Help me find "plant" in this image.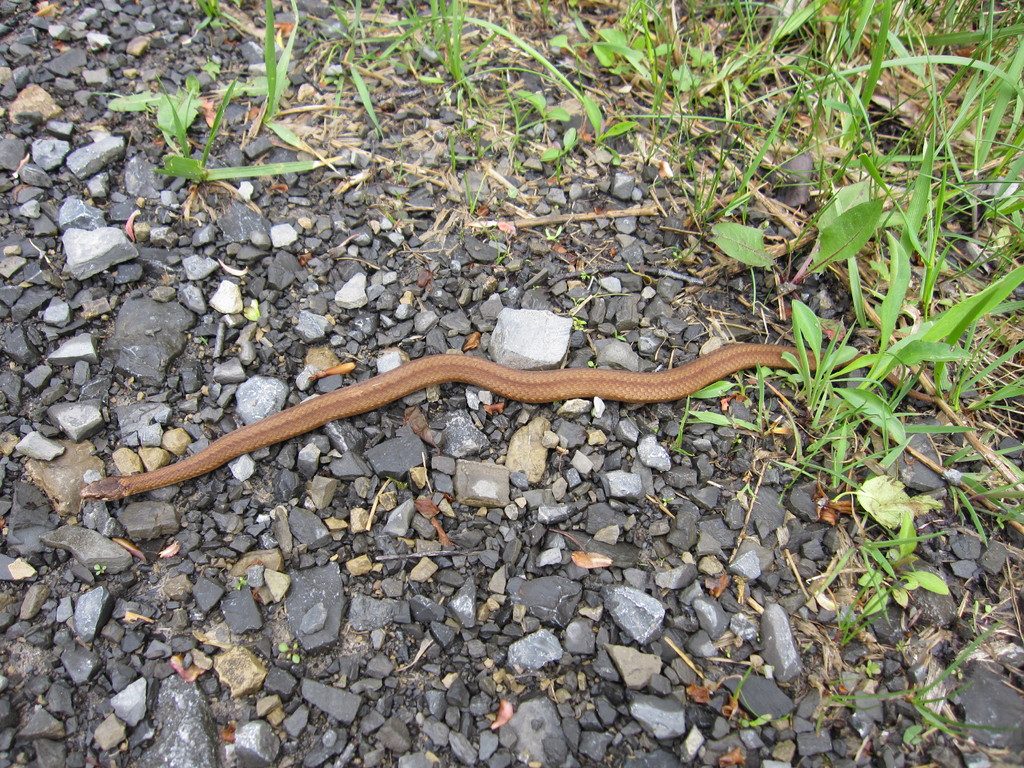
Found it: 570/291/586/305.
